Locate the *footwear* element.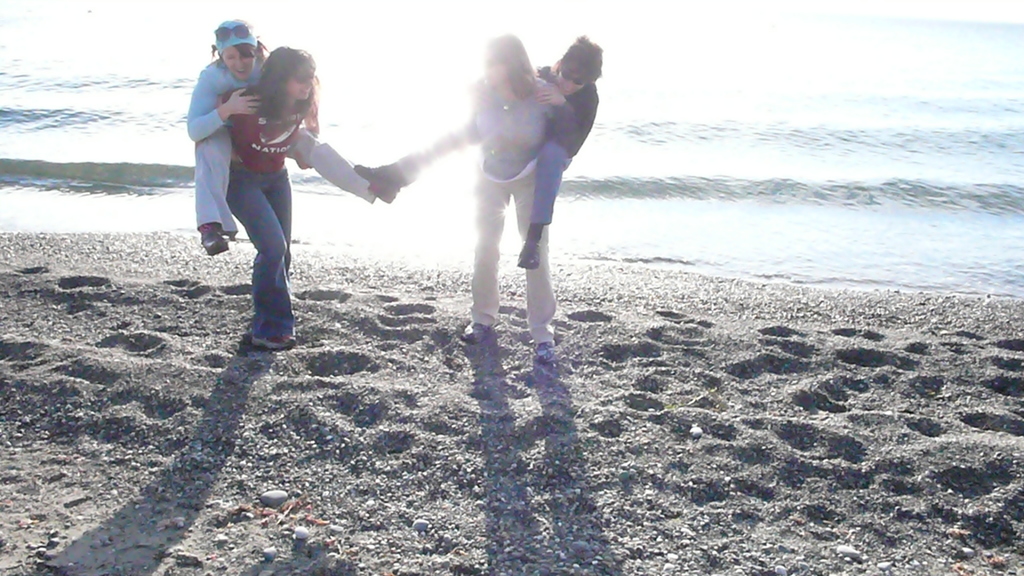
Element bbox: region(358, 159, 400, 198).
